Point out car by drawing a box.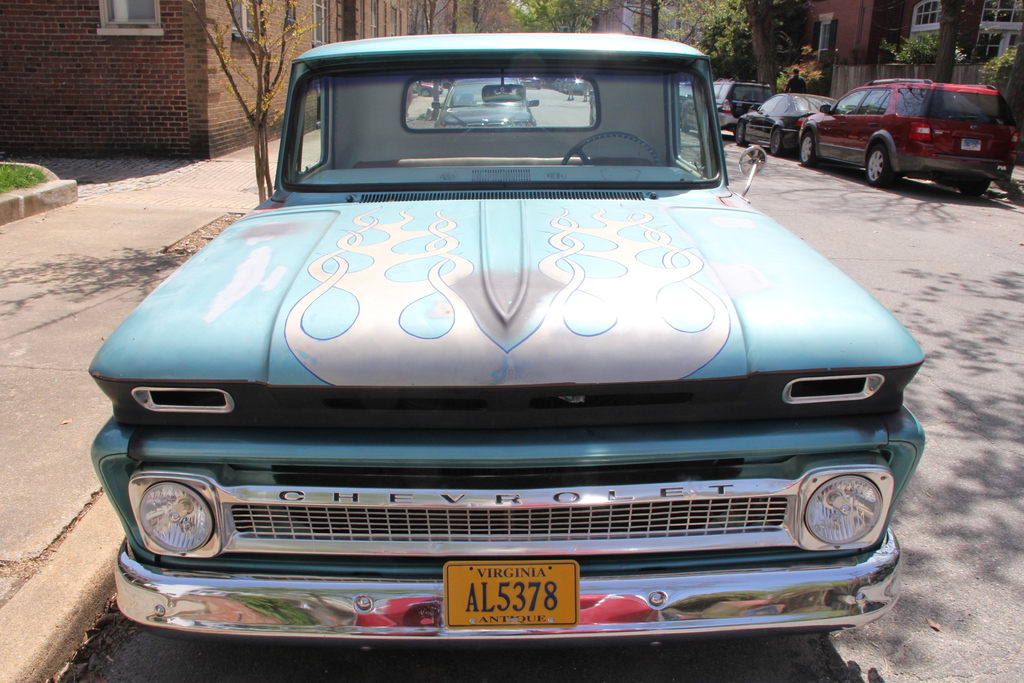
box(792, 83, 1023, 194).
